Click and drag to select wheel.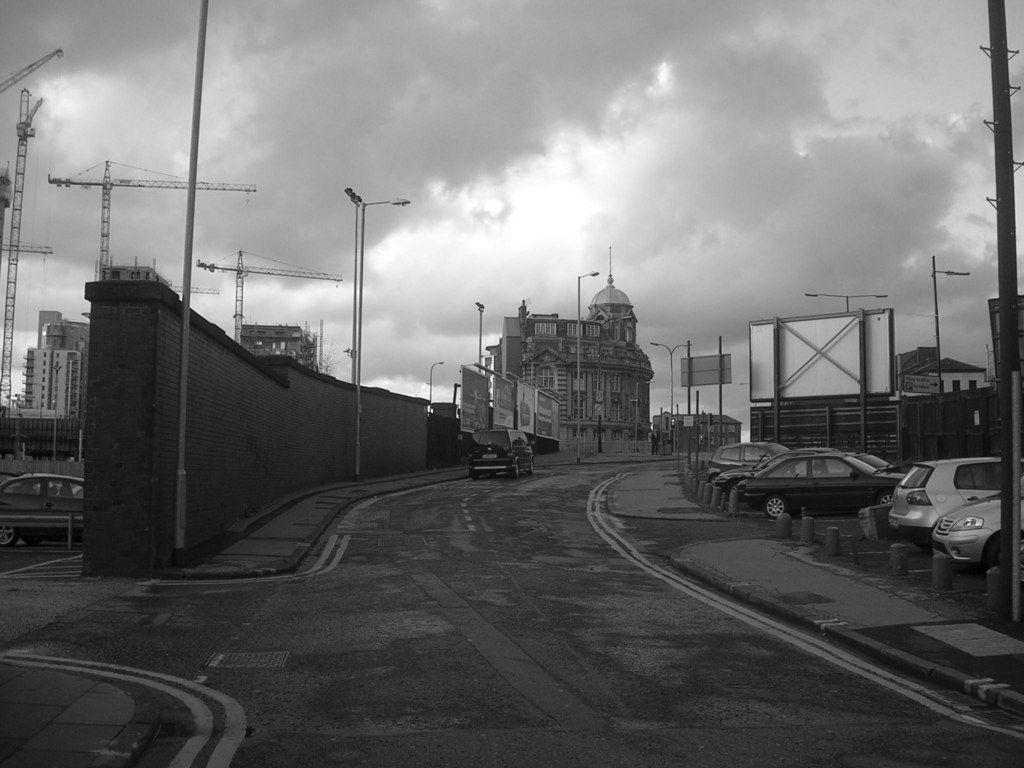
Selection: crop(511, 458, 516, 477).
